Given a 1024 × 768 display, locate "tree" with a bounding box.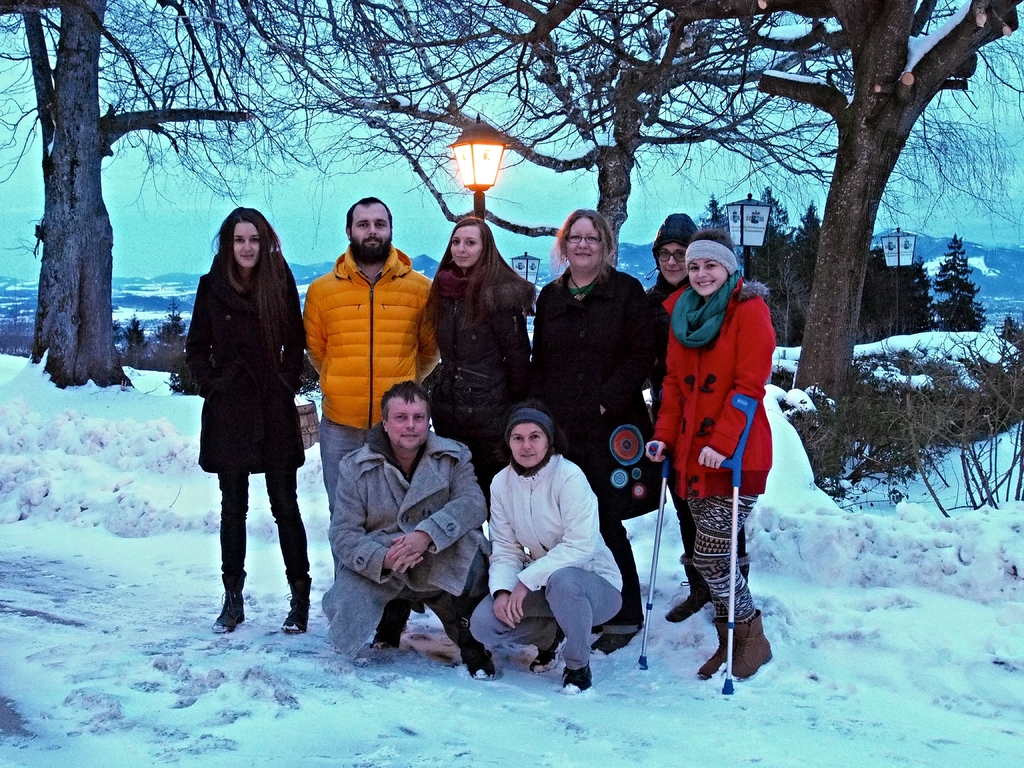
Located: select_region(0, 0, 687, 394).
